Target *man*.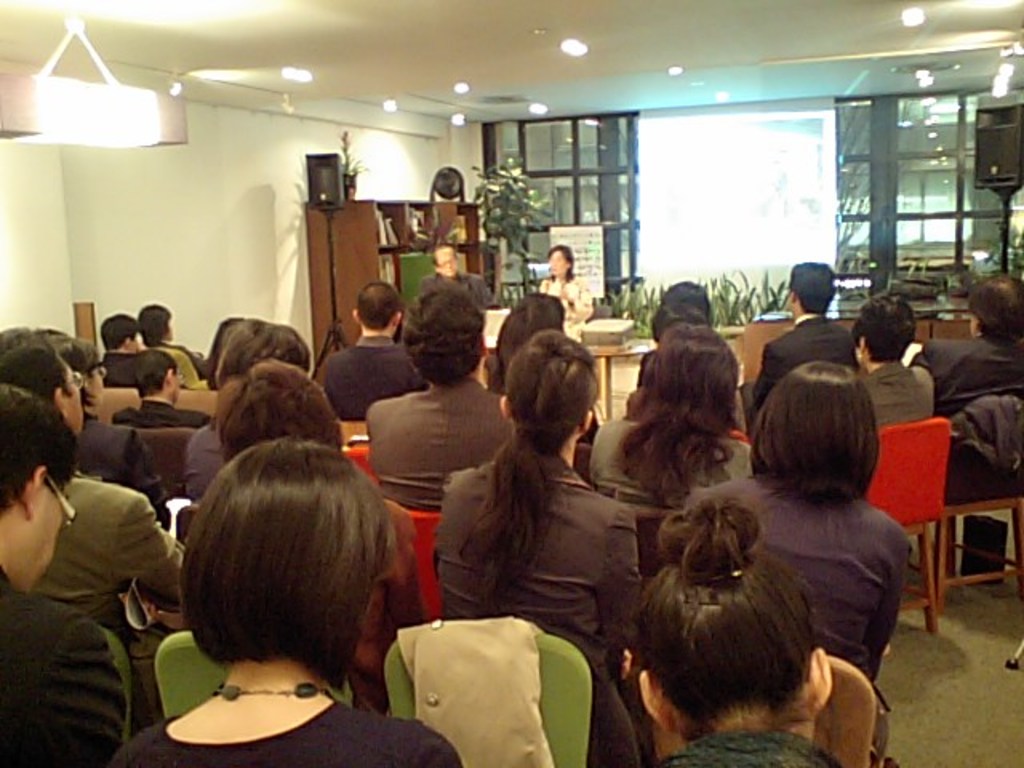
Target region: [x1=102, y1=315, x2=138, y2=384].
